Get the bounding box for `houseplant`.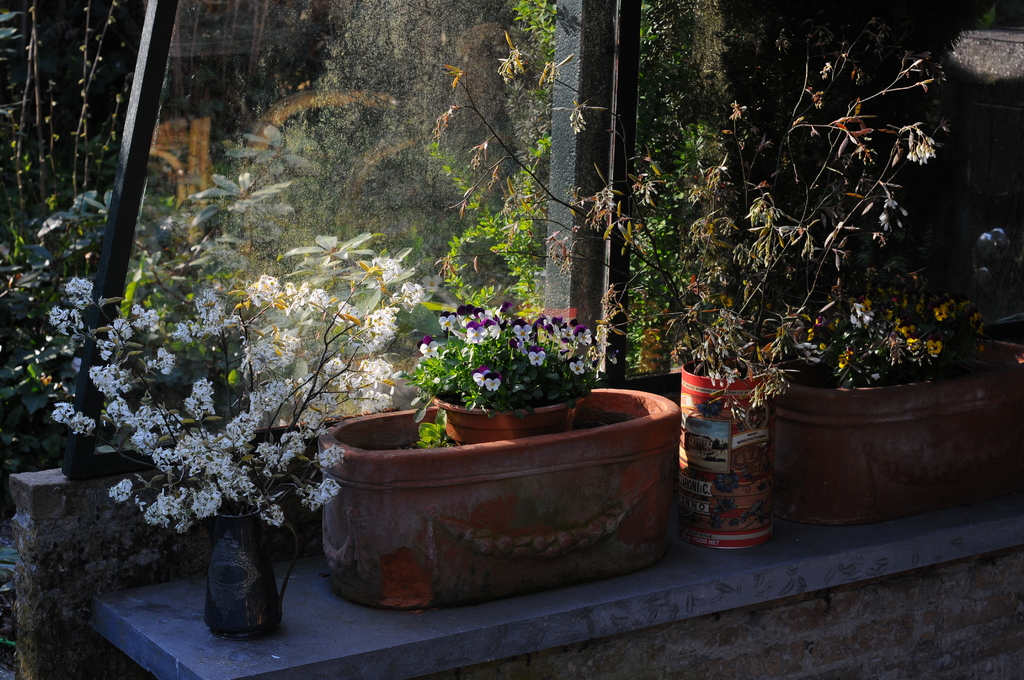
{"left": 317, "top": 298, "right": 684, "bottom": 611}.
